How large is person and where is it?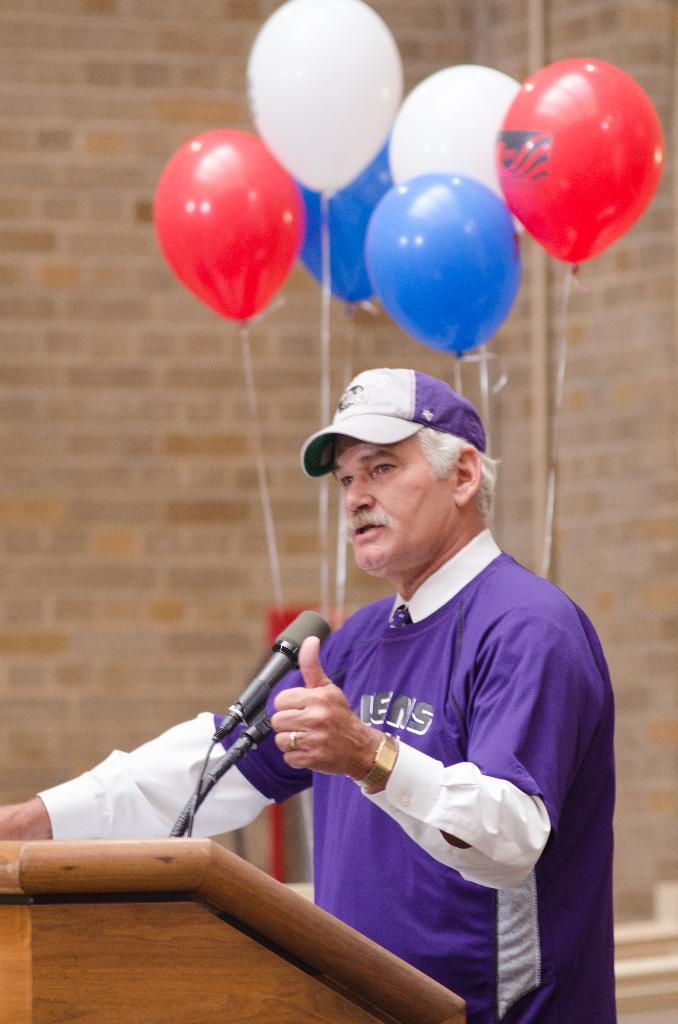
Bounding box: region(0, 363, 618, 1023).
